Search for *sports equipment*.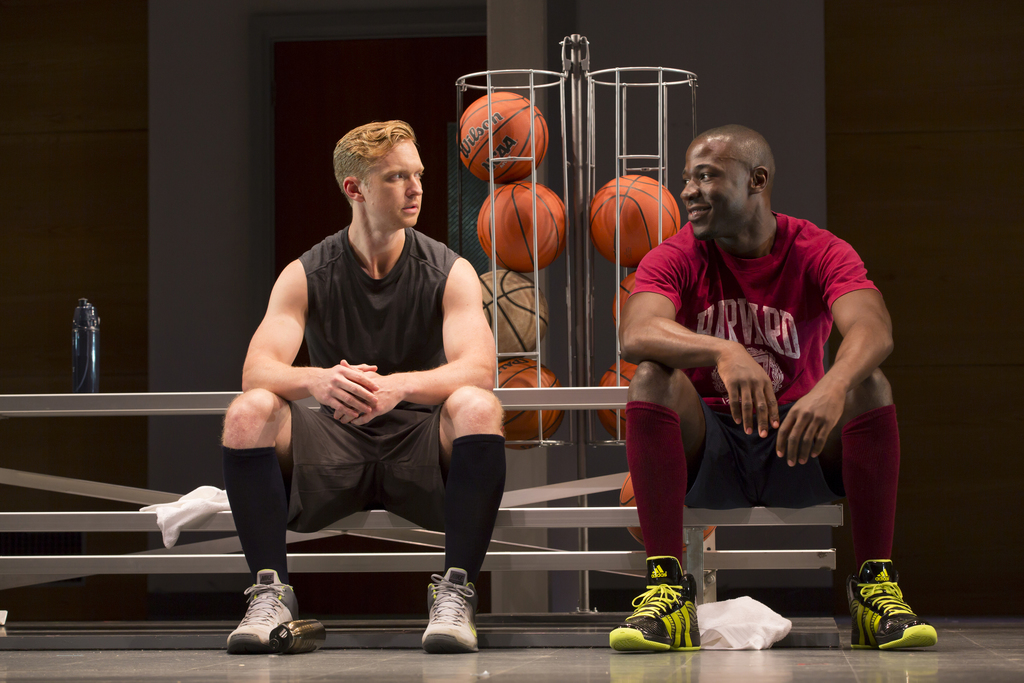
Found at l=599, t=363, r=640, b=438.
